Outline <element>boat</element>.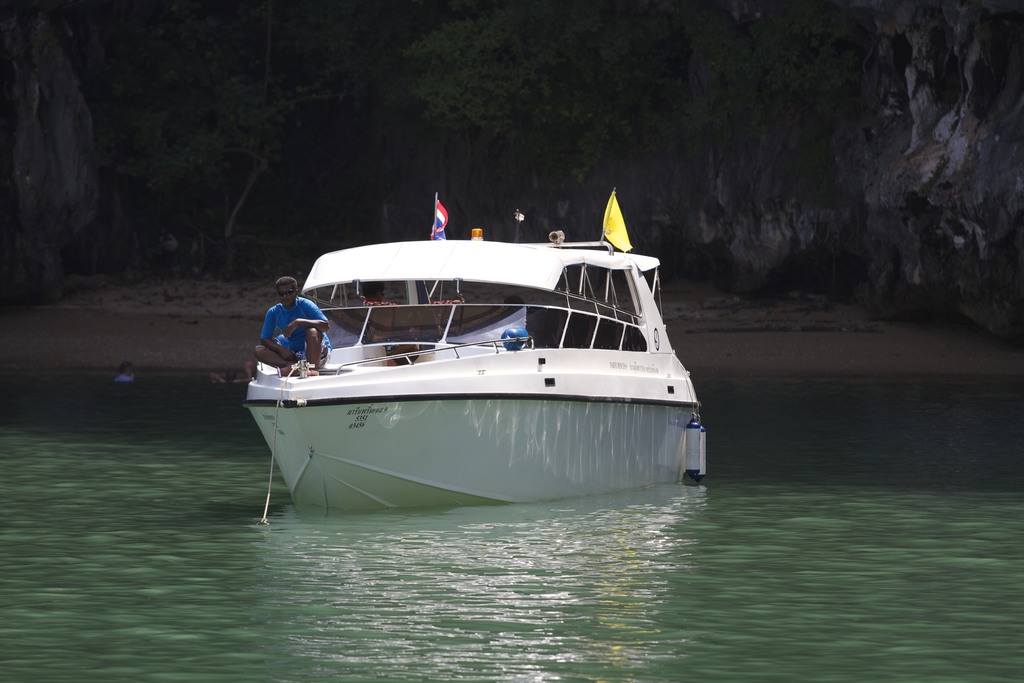
Outline: Rect(236, 186, 708, 519).
